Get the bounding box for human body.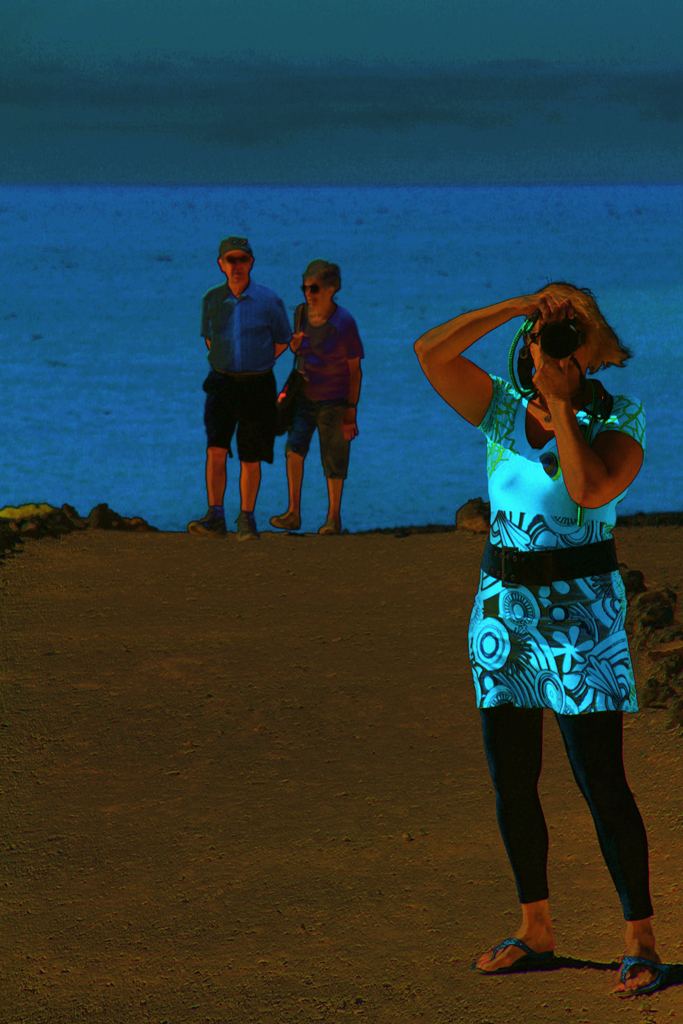
265 257 360 537.
